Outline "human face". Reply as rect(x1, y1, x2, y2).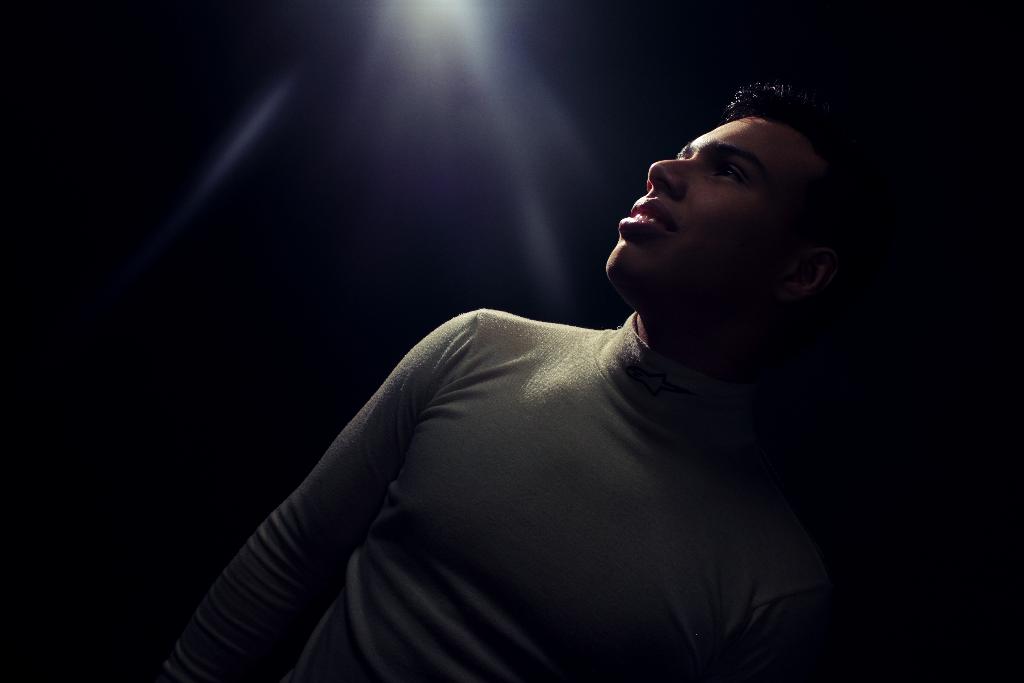
rect(604, 115, 831, 309).
